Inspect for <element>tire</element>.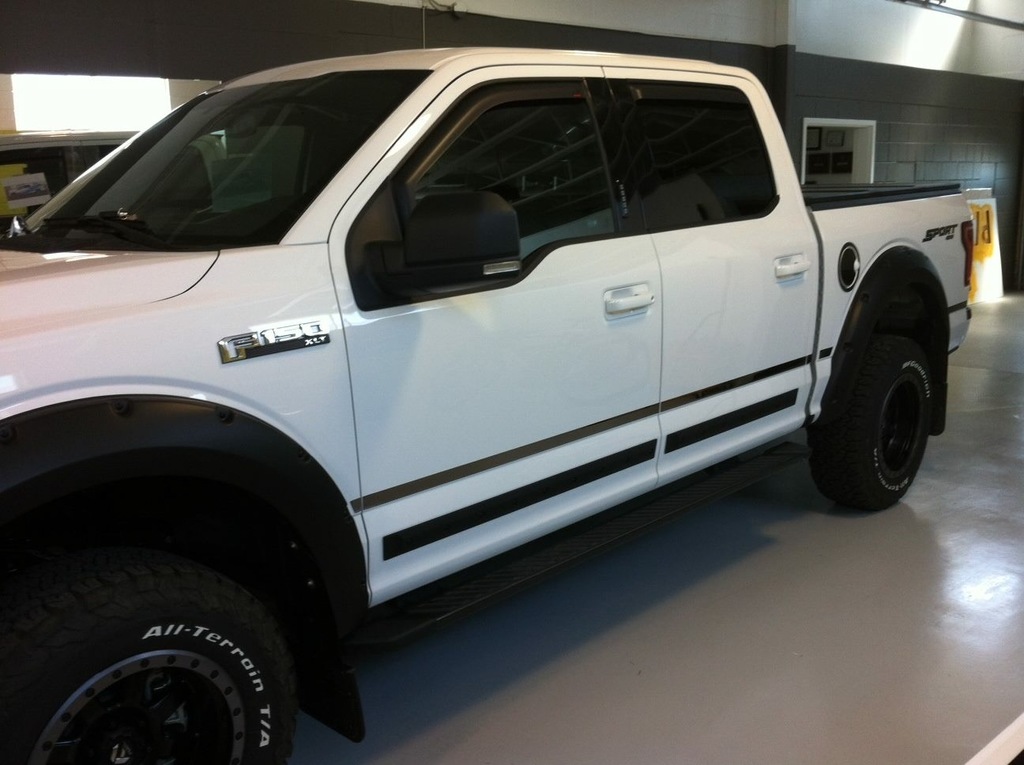
Inspection: 809:332:930:508.
